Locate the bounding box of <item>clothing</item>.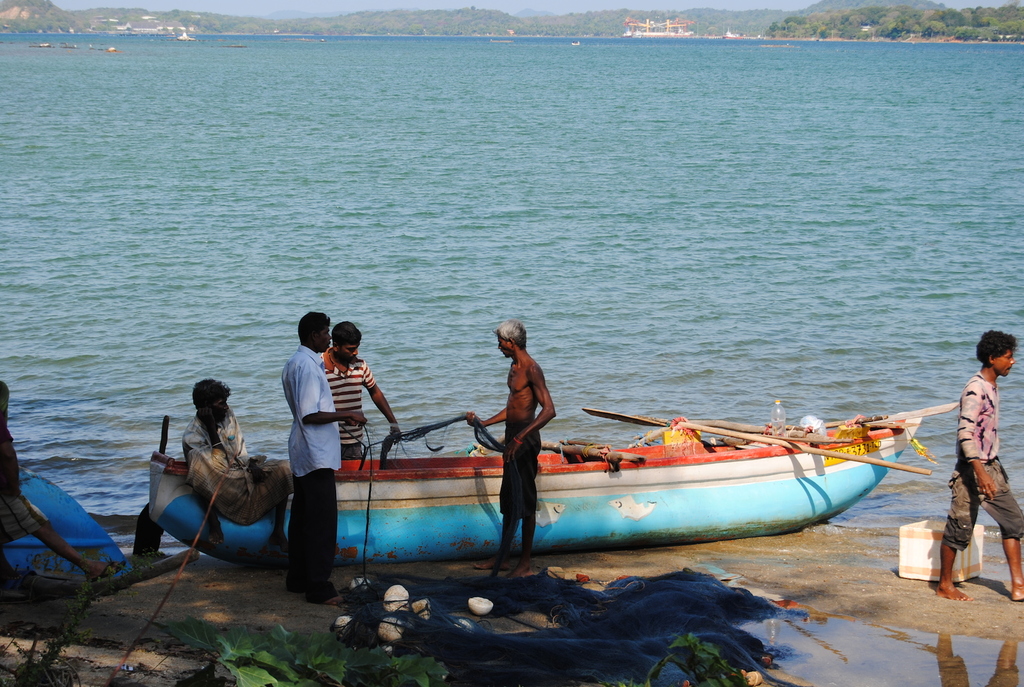
Bounding box: 314, 345, 376, 453.
